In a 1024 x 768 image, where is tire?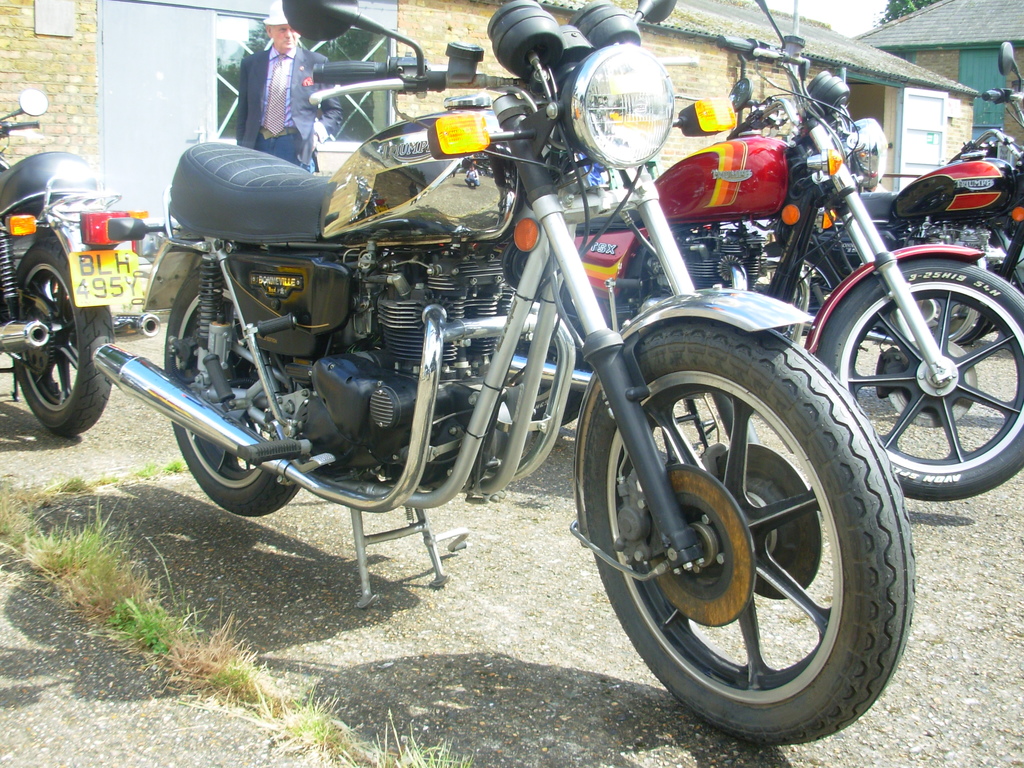
{"x1": 166, "y1": 260, "x2": 303, "y2": 516}.
